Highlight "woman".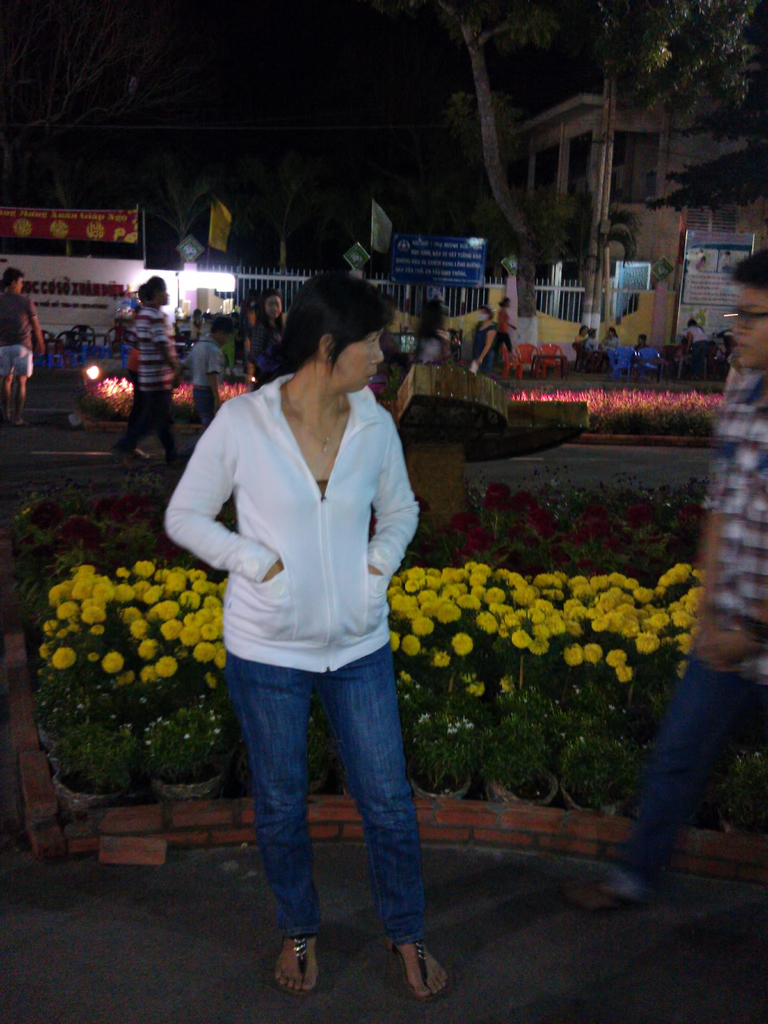
Highlighted region: pyautogui.locateOnScreen(164, 269, 449, 1004).
